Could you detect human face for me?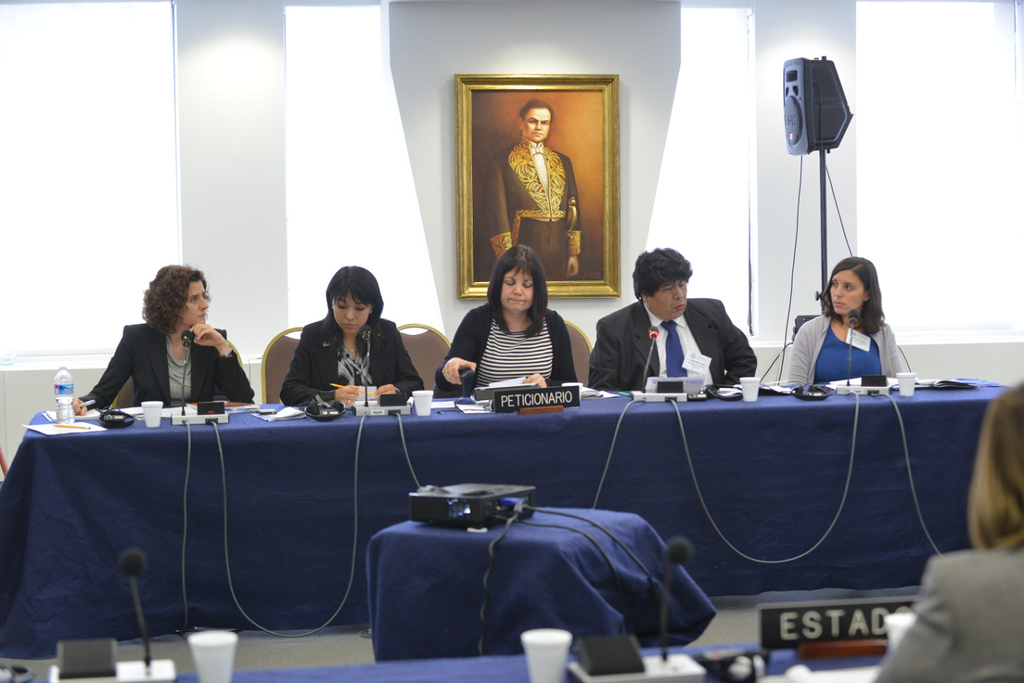
Detection result: l=521, t=106, r=551, b=147.
